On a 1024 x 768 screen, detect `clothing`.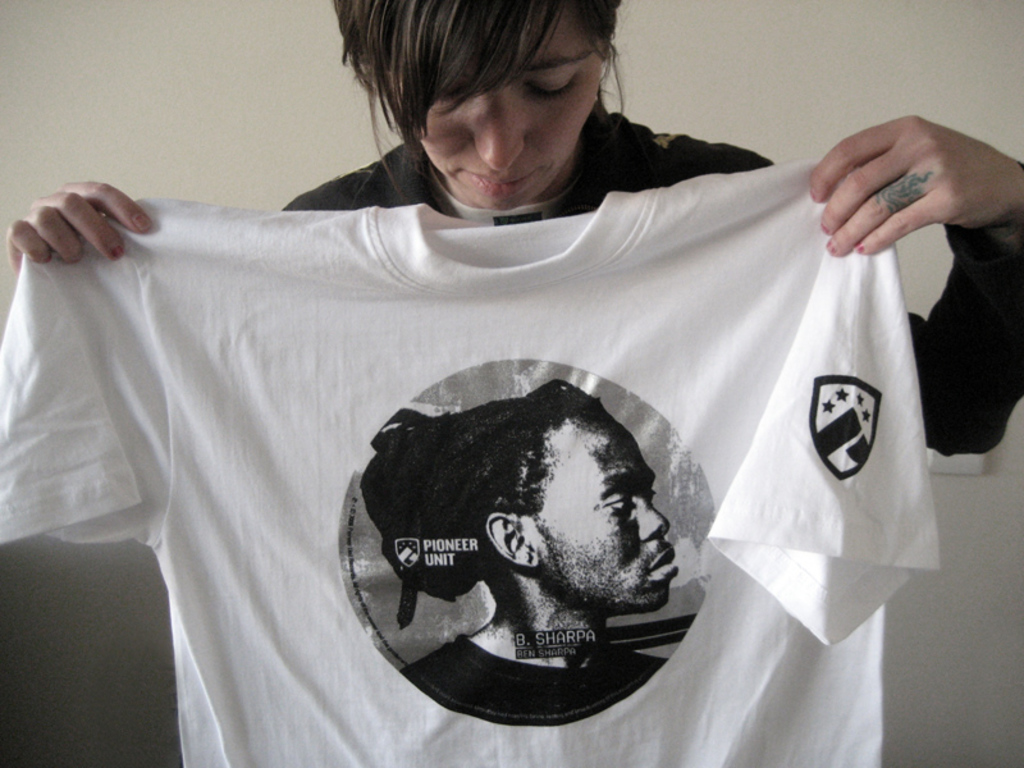
bbox=(270, 90, 1023, 458).
